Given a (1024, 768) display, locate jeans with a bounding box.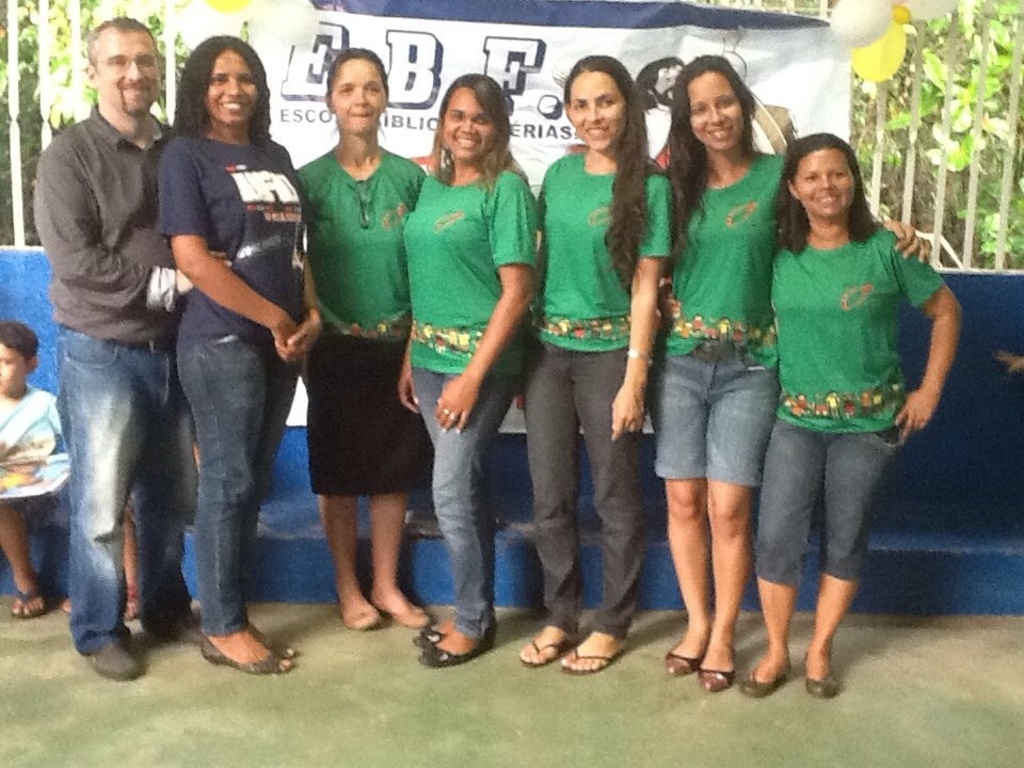
Located: bbox=[756, 417, 895, 589].
